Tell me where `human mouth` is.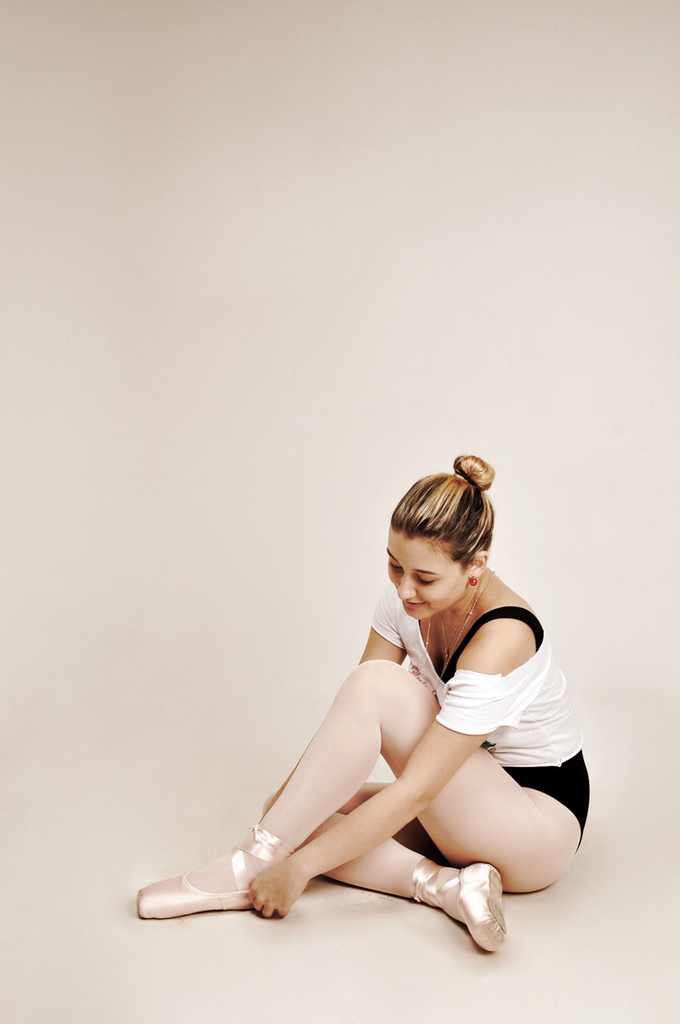
`human mouth` is at <region>404, 600, 423, 612</region>.
